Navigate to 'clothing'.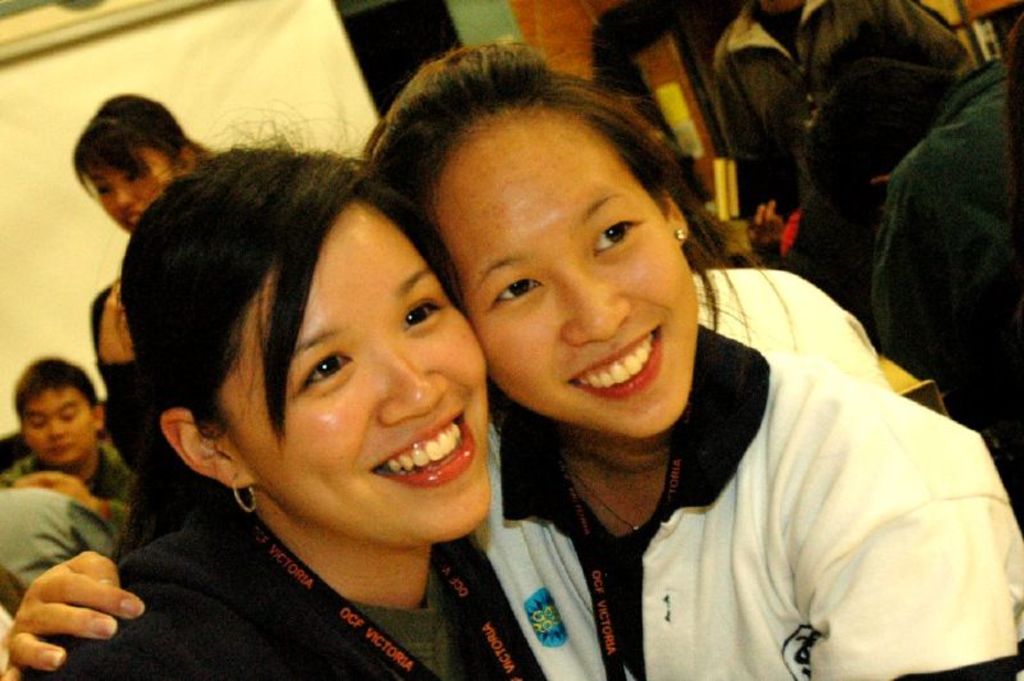
Navigation target: [15, 509, 498, 680].
